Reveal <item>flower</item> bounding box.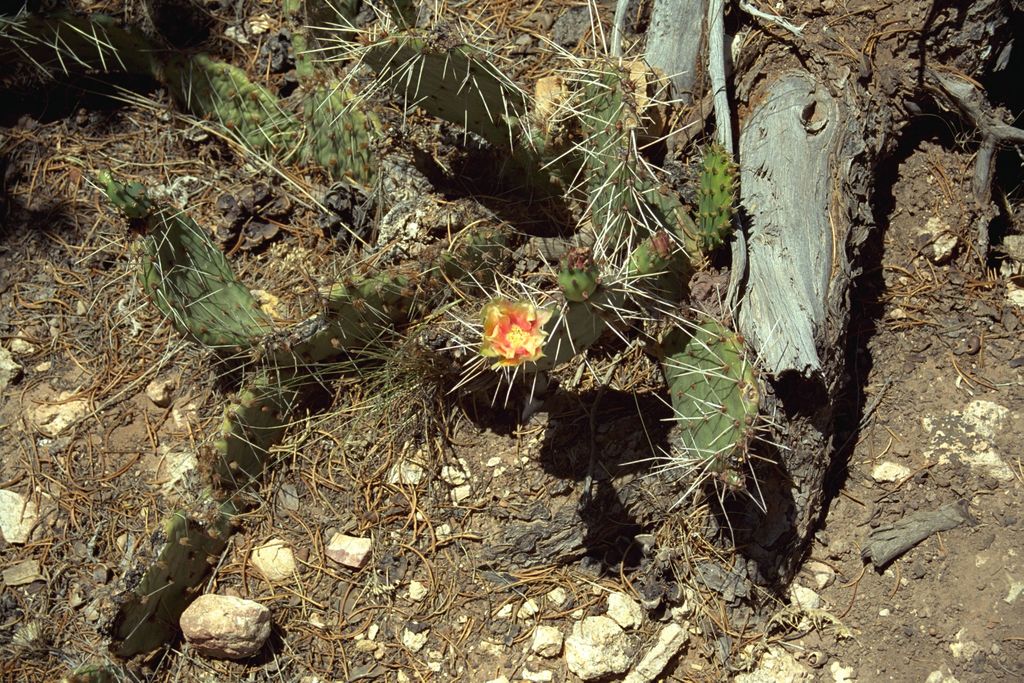
Revealed: bbox=(472, 288, 561, 380).
